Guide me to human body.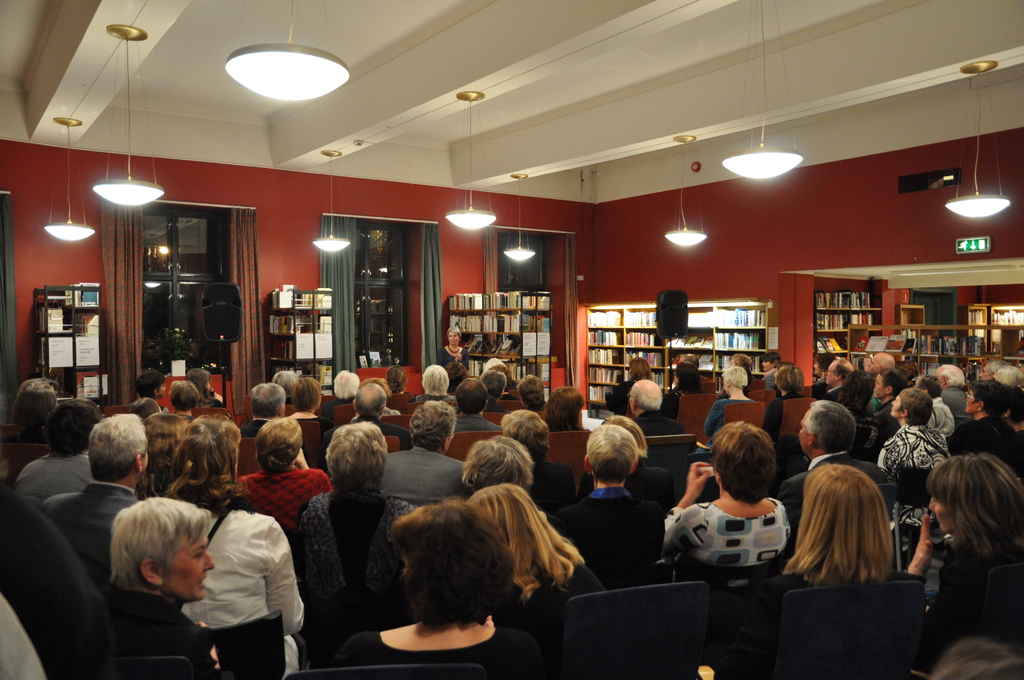
Guidance: <bbox>943, 386, 967, 416</bbox>.
